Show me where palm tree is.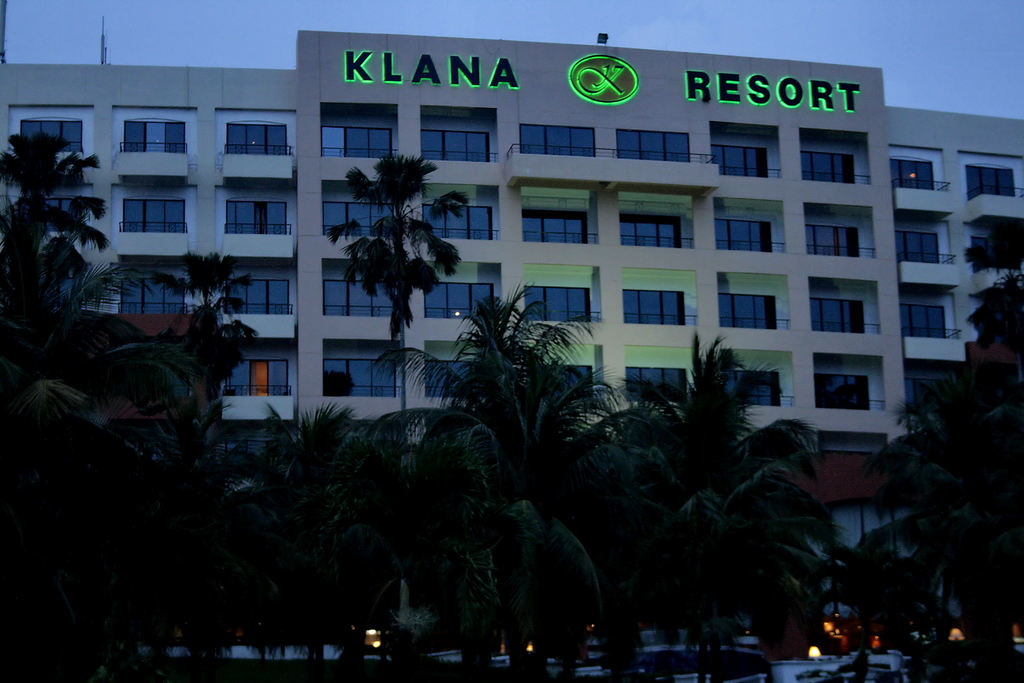
palm tree is at 376:291:614:682.
